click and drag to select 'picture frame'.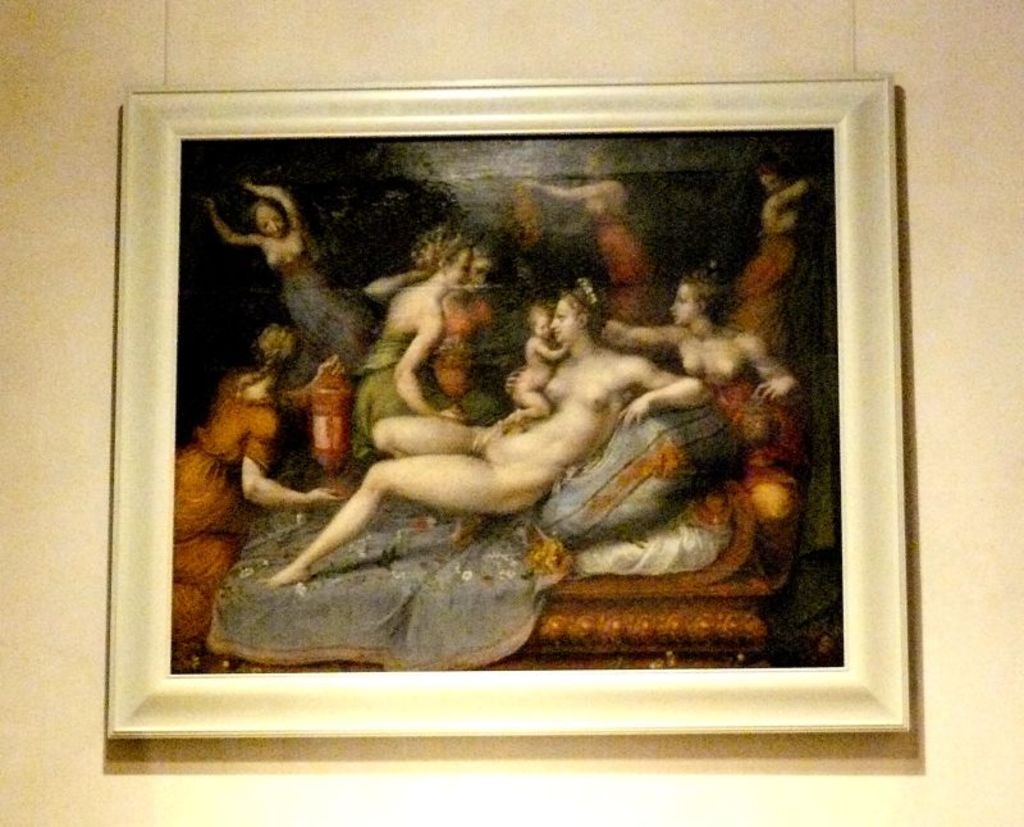
Selection: (x1=93, y1=68, x2=918, y2=750).
